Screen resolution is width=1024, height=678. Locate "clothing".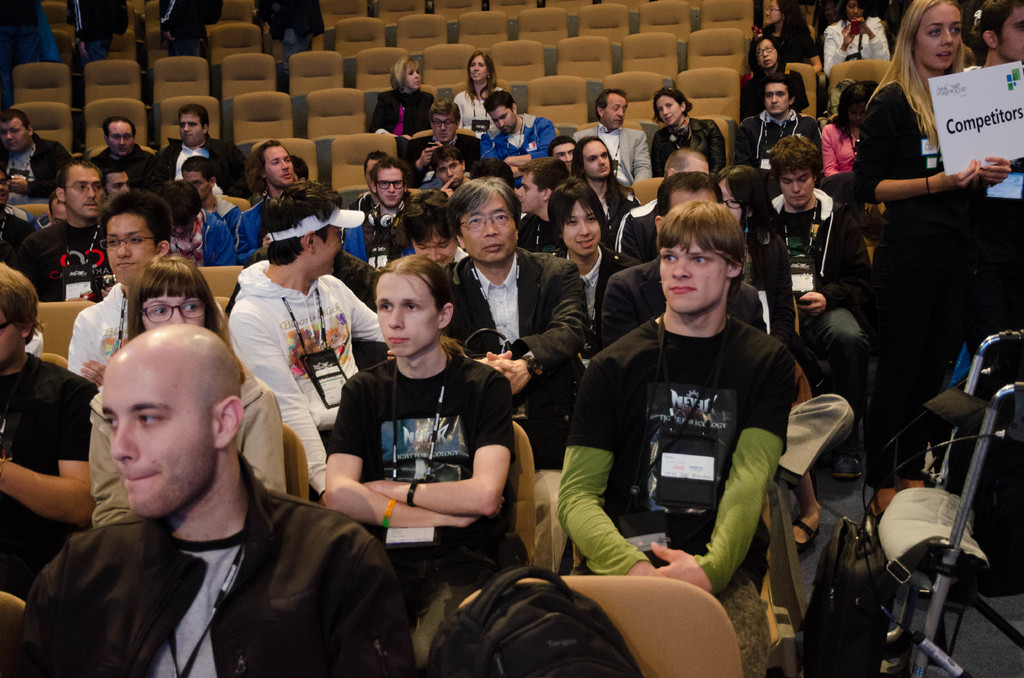
Rect(0, 349, 105, 606).
